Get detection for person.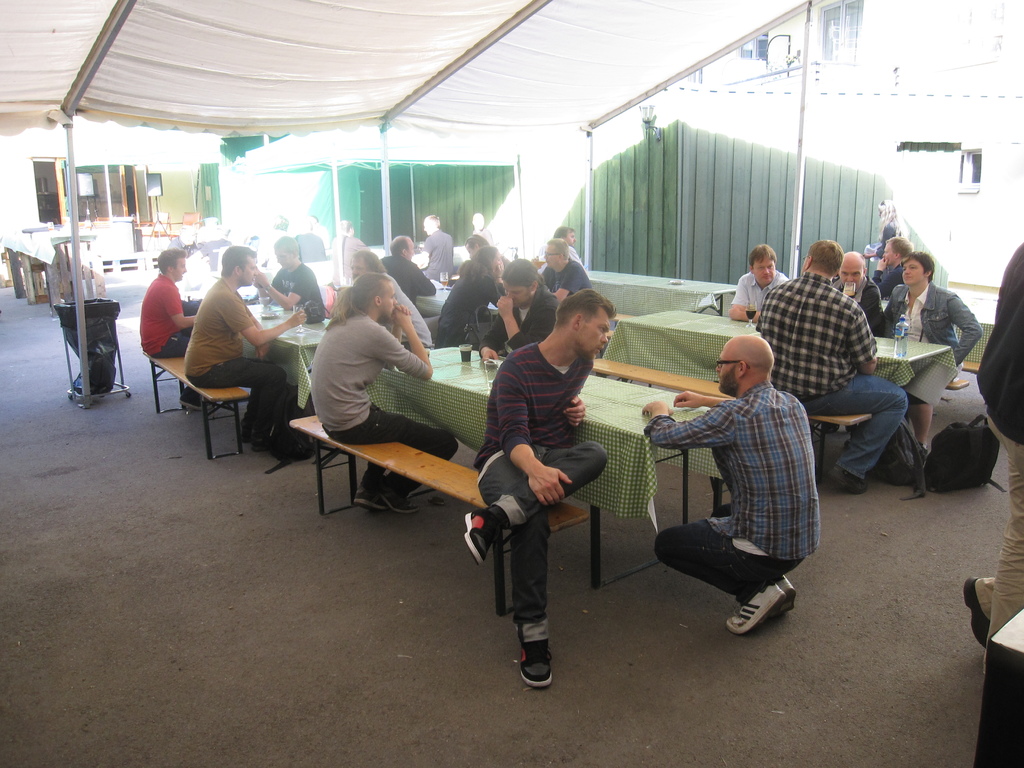
Detection: locate(345, 248, 433, 346).
